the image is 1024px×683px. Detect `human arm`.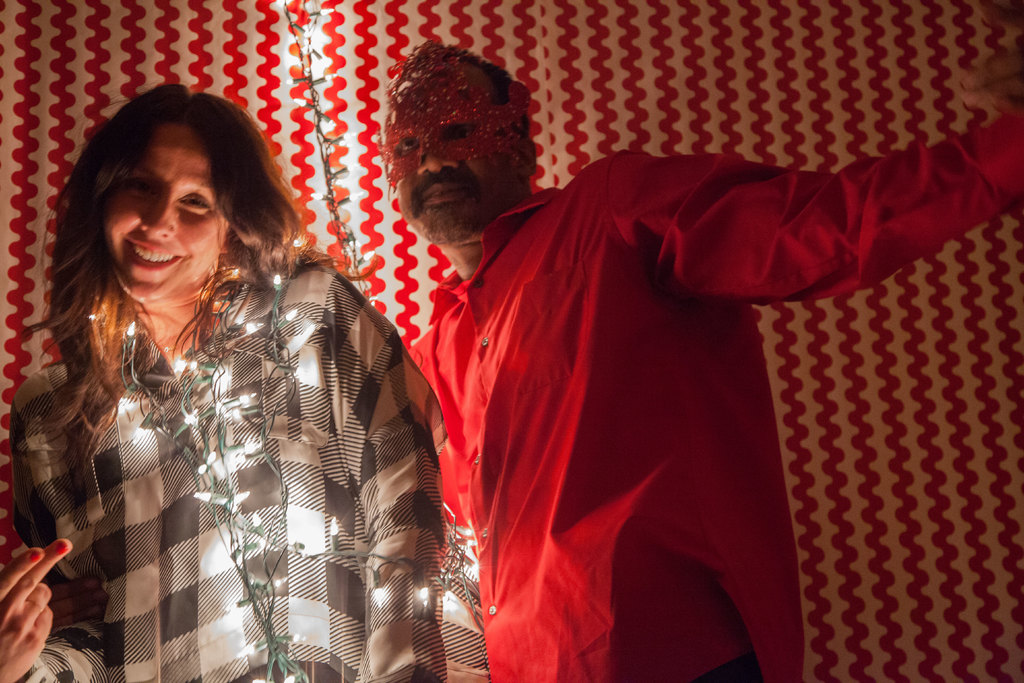
Detection: l=0, t=356, r=124, b=682.
